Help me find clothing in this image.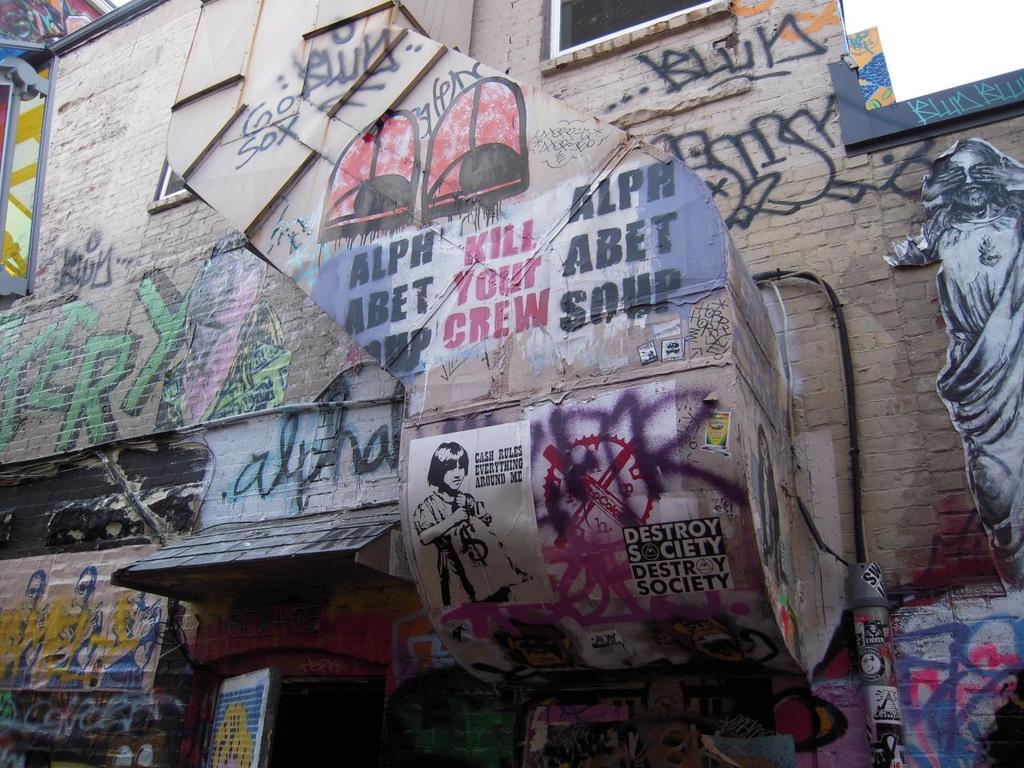
Found it: 412:490:512:602.
